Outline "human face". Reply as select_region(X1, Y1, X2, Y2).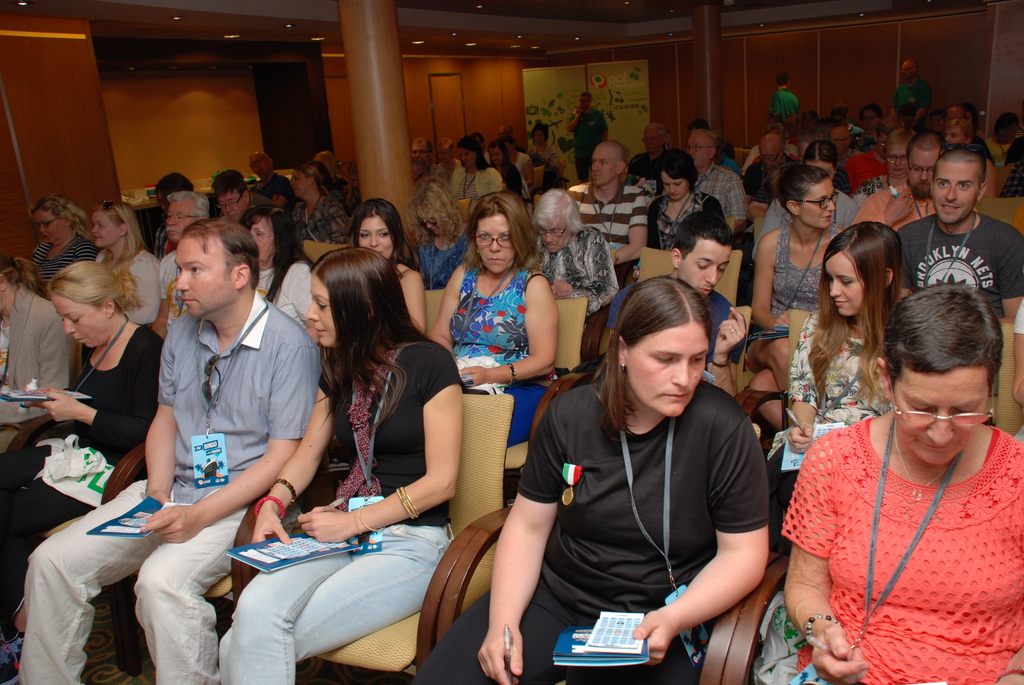
select_region(897, 60, 911, 79).
